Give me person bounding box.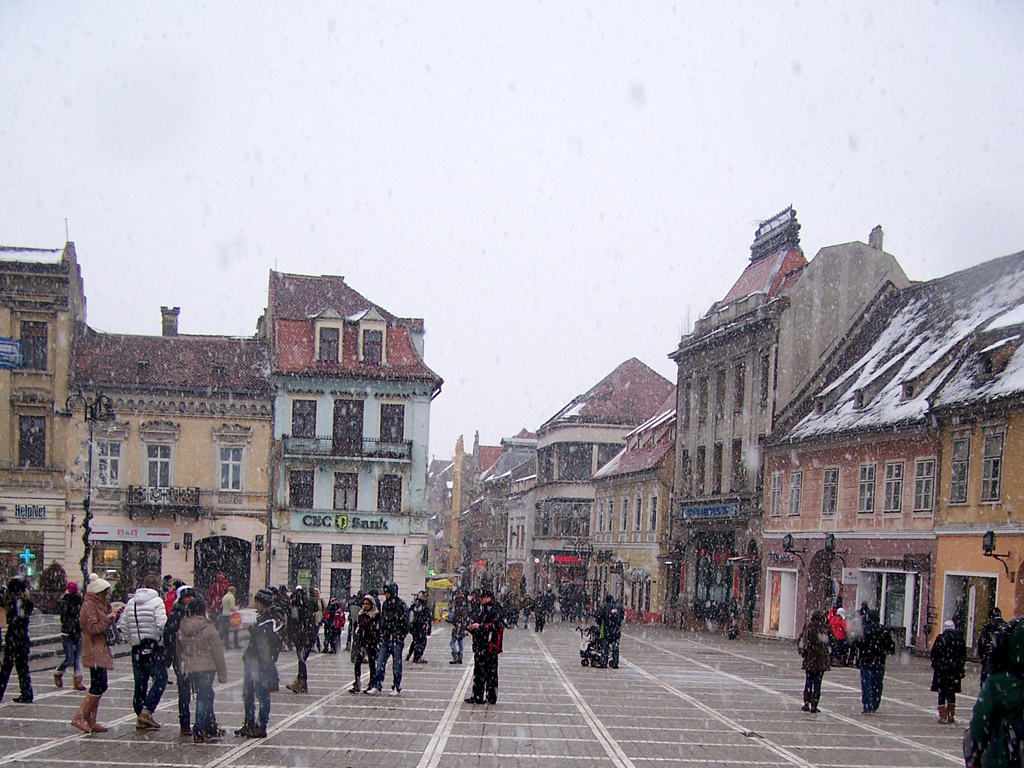
BBox(52, 580, 87, 691).
